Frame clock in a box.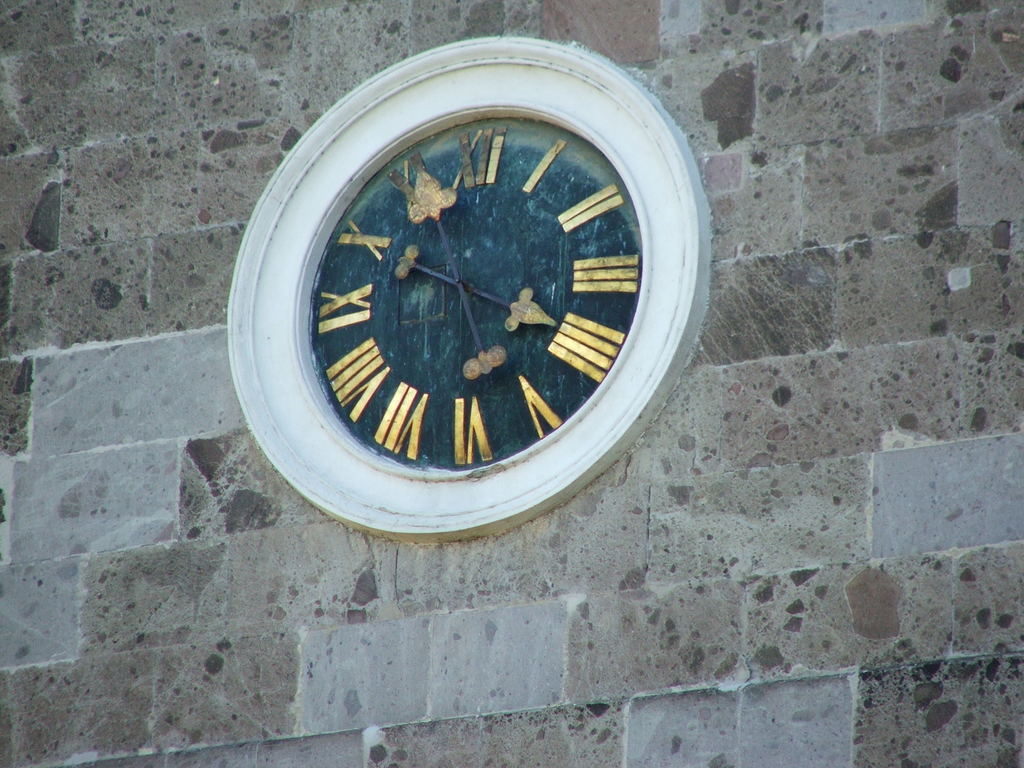
BBox(232, 44, 698, 543).
